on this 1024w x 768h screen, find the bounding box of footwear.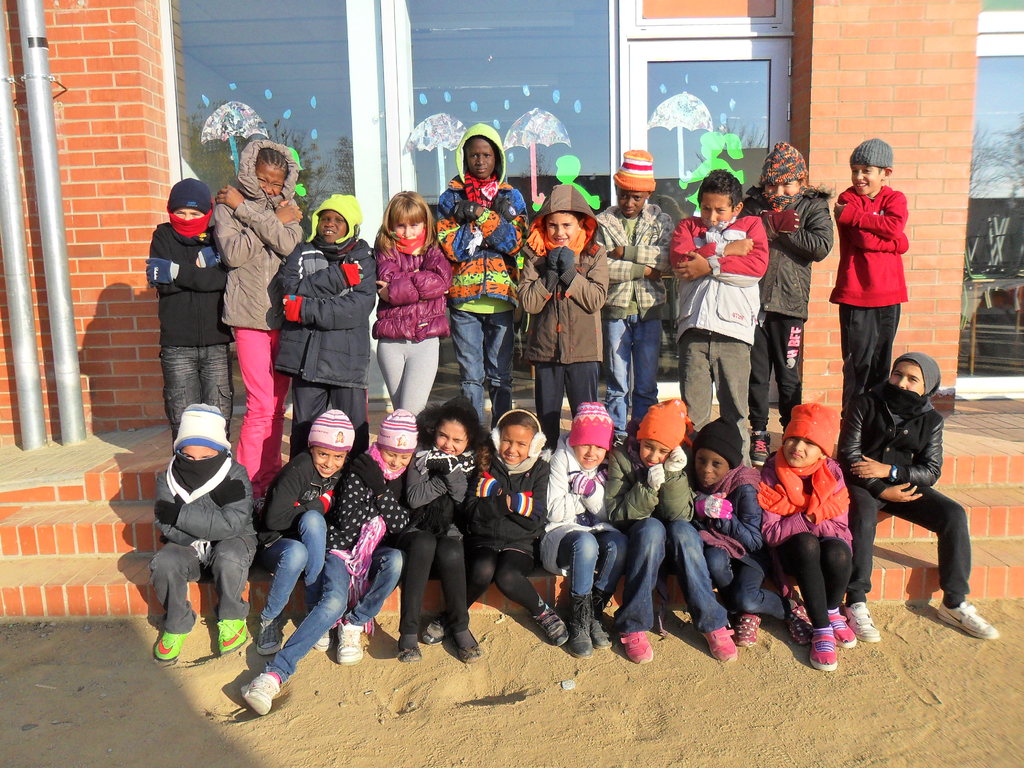
Bounding box: [732, 616, 761, 653].
